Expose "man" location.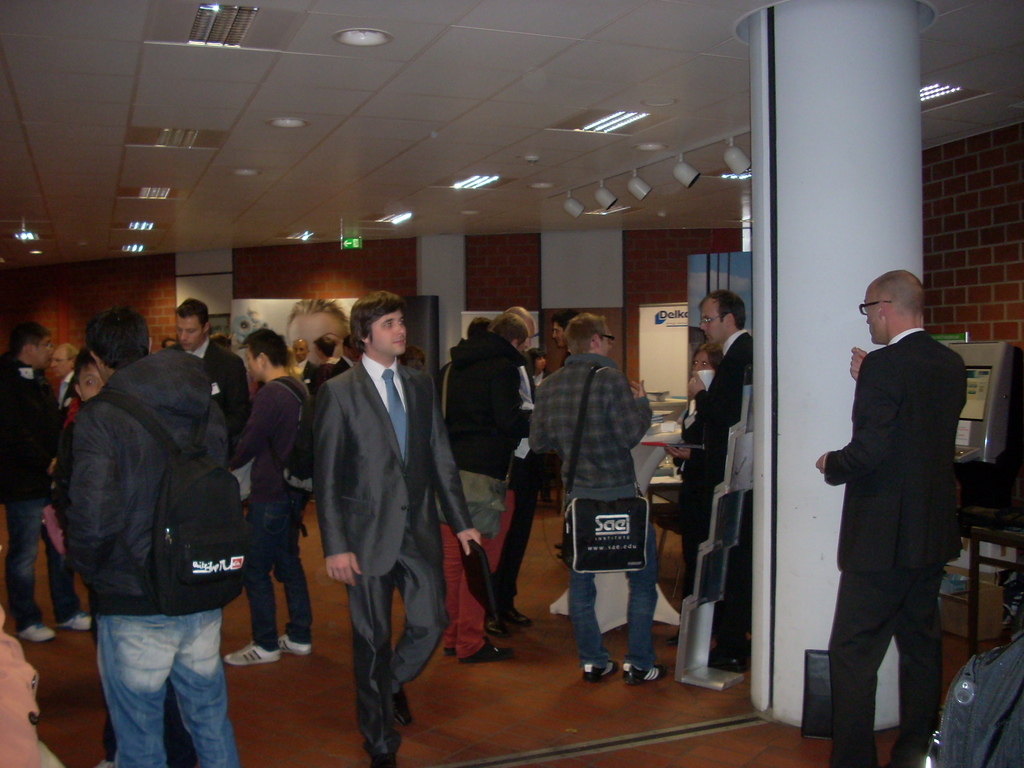
Exposed at locate(813, 269, 969, 767).
